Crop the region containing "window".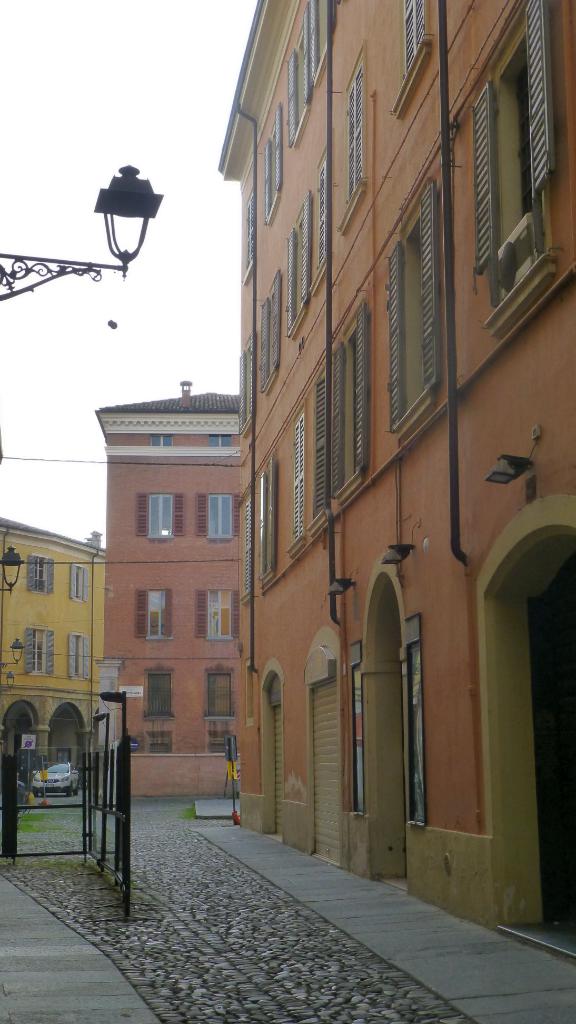
Crop region: x1=134 y1=589 x2=175 y2=645.
